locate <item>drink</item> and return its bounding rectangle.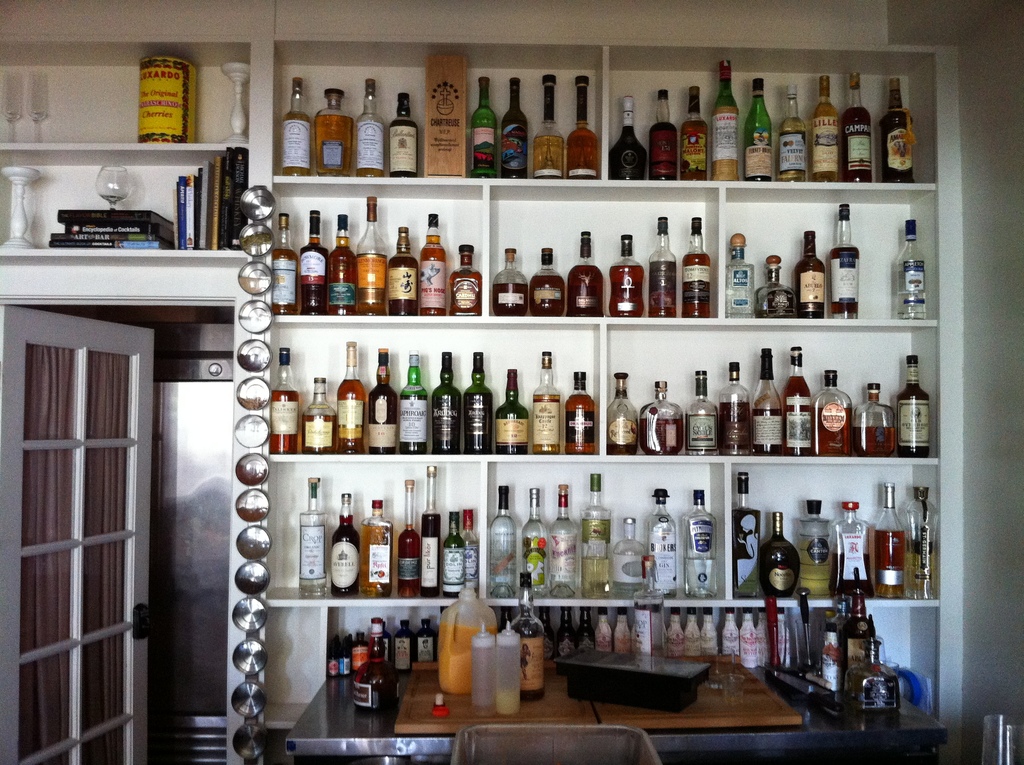
rect(419, 216, 454, 318).
